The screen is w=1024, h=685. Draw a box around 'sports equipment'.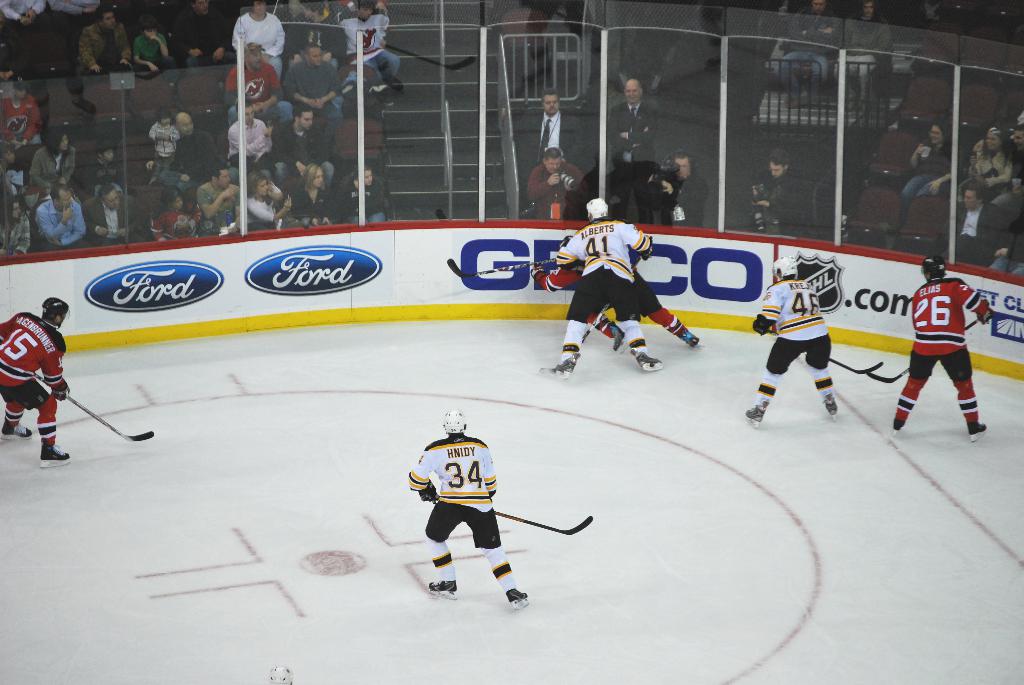
pyautogui.locateOnScreen(586, 196, 609, 224).
